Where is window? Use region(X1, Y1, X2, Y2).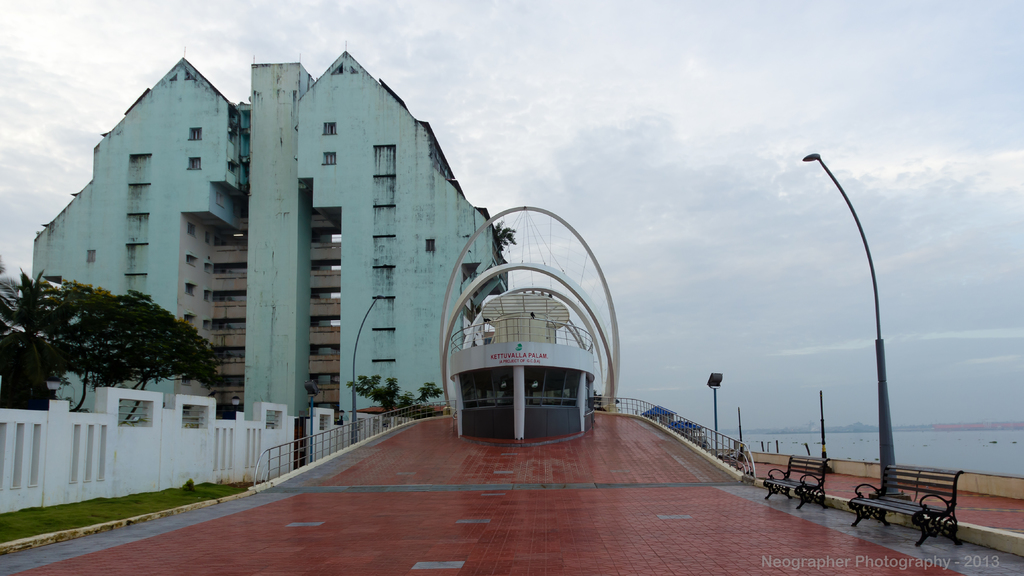
region(187, 224, 201, 238).
